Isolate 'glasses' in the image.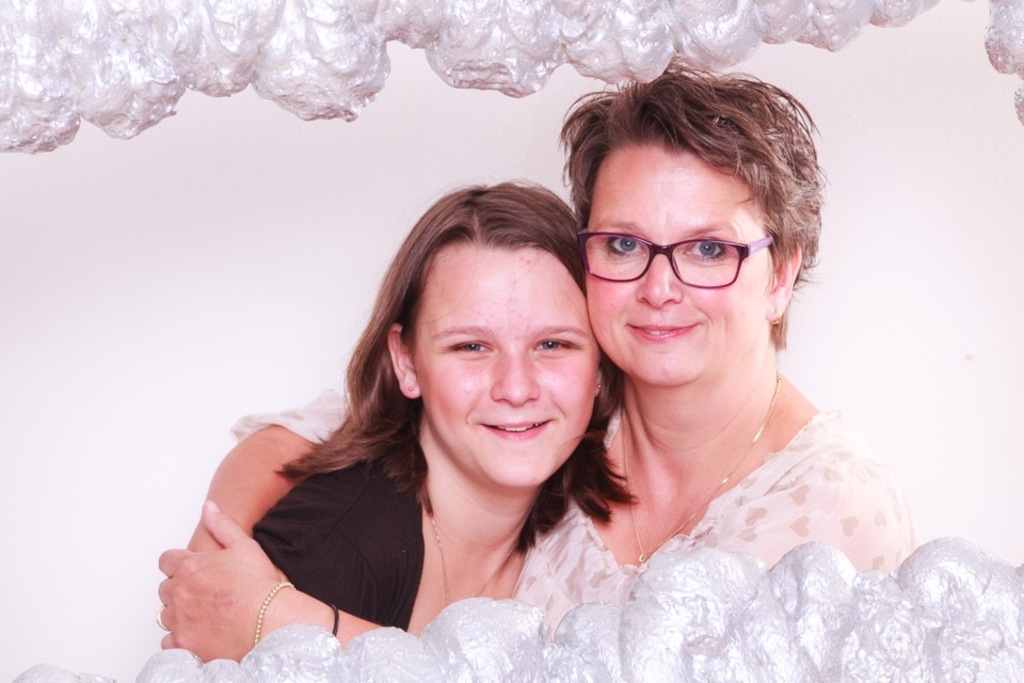
Isolated region: left=577, top=228, right=771, bottom=287.
